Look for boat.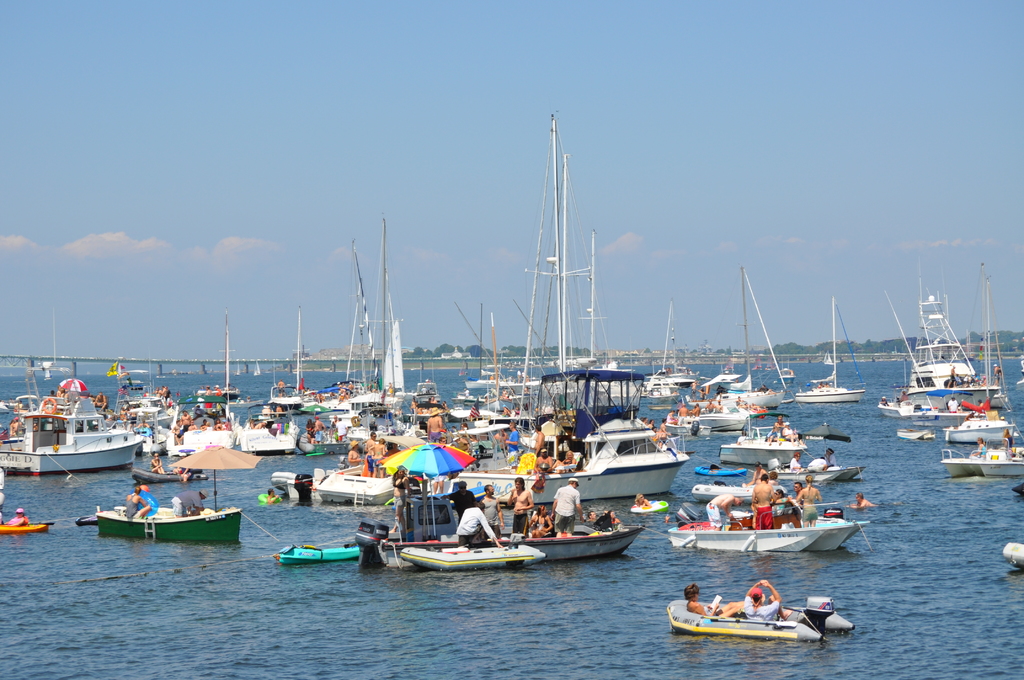
Found: region(766, 462, 859, 487).
